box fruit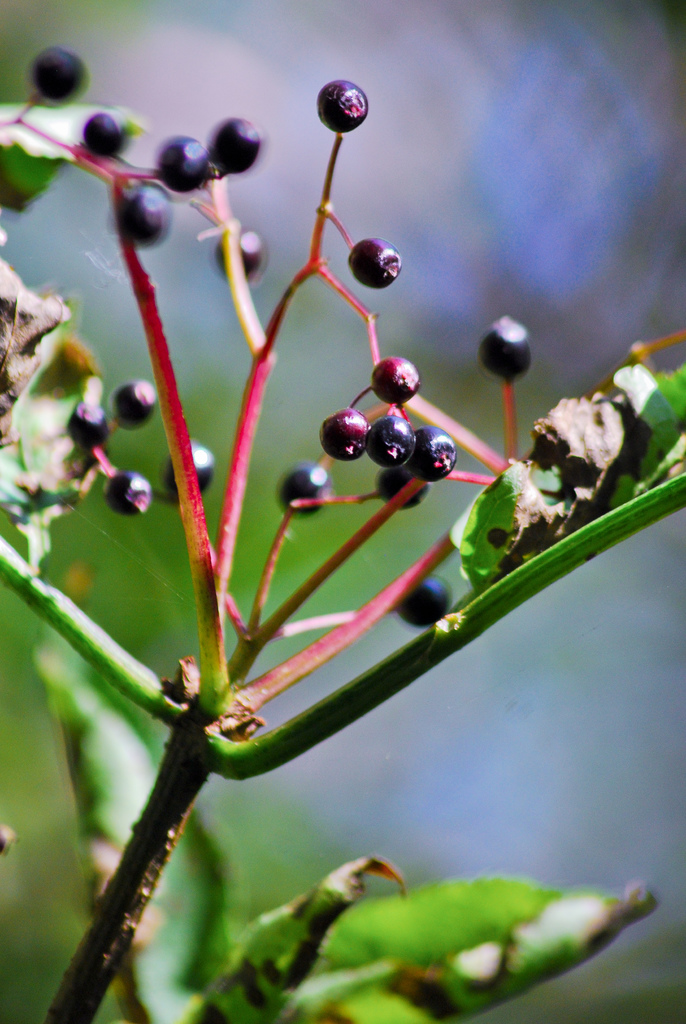
region(215, 120, 265, 172)
